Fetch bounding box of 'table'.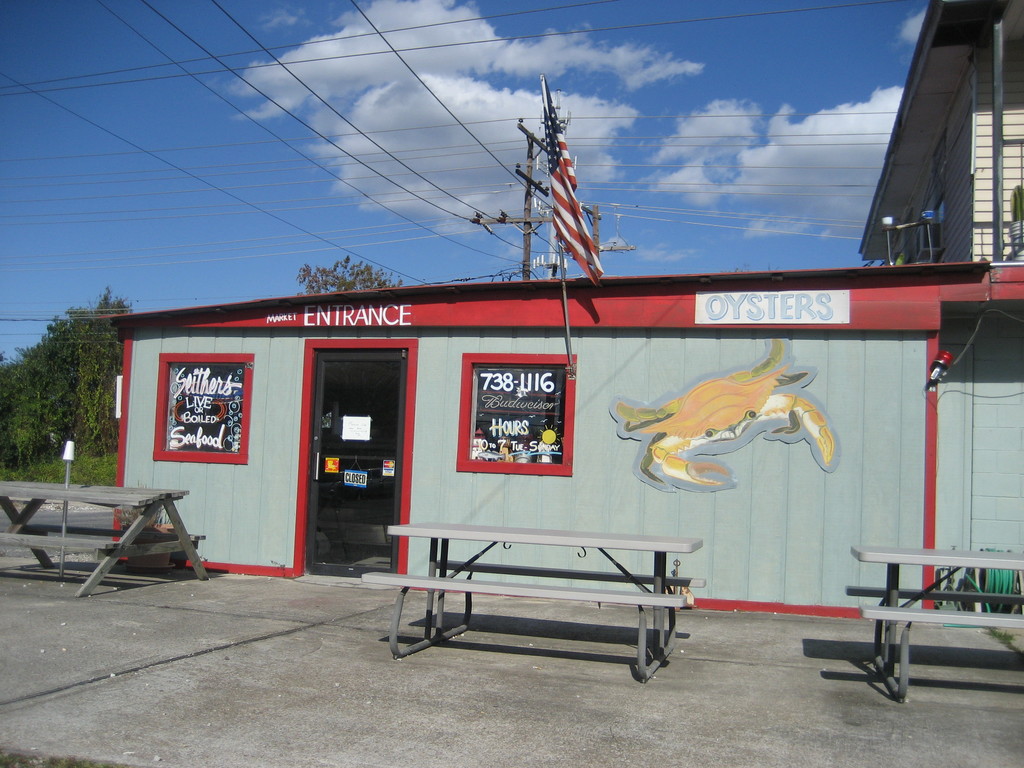
Bbox: (387, 523, 680, 666).
